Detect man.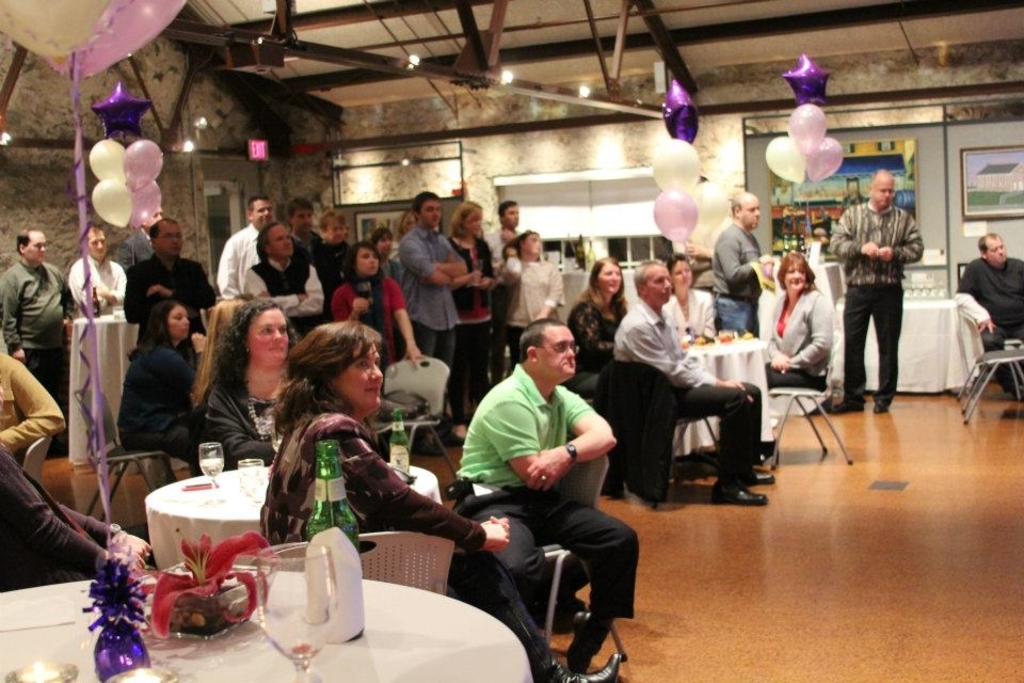
Detected at l=399, t=197, r=465, b=459.
